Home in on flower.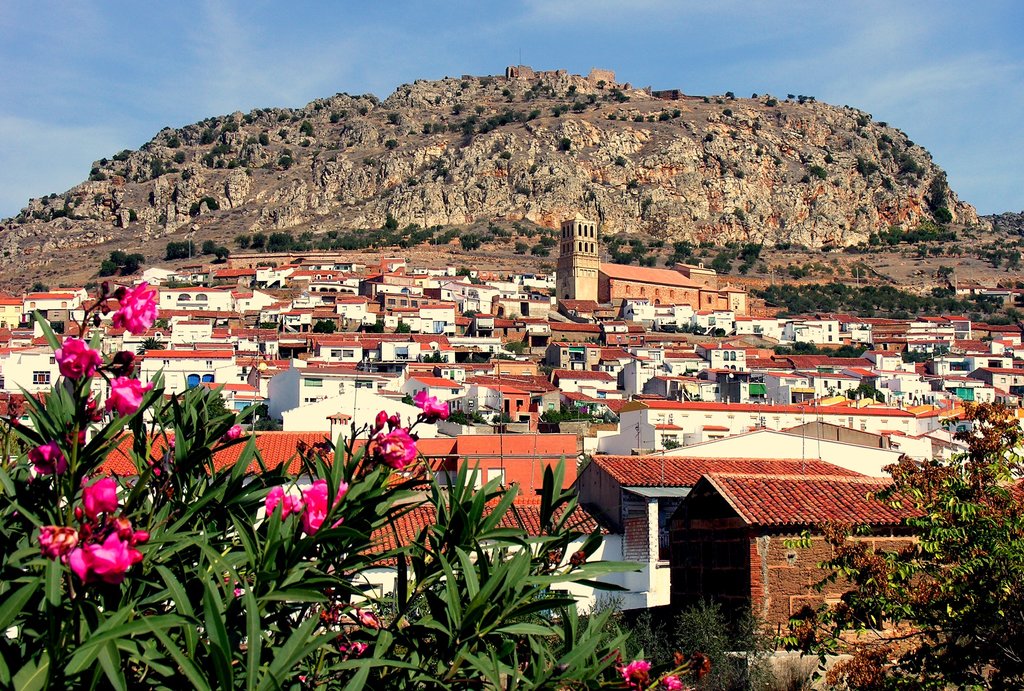
Homed in at [left=105, top=371, right=157, bottom=422].
